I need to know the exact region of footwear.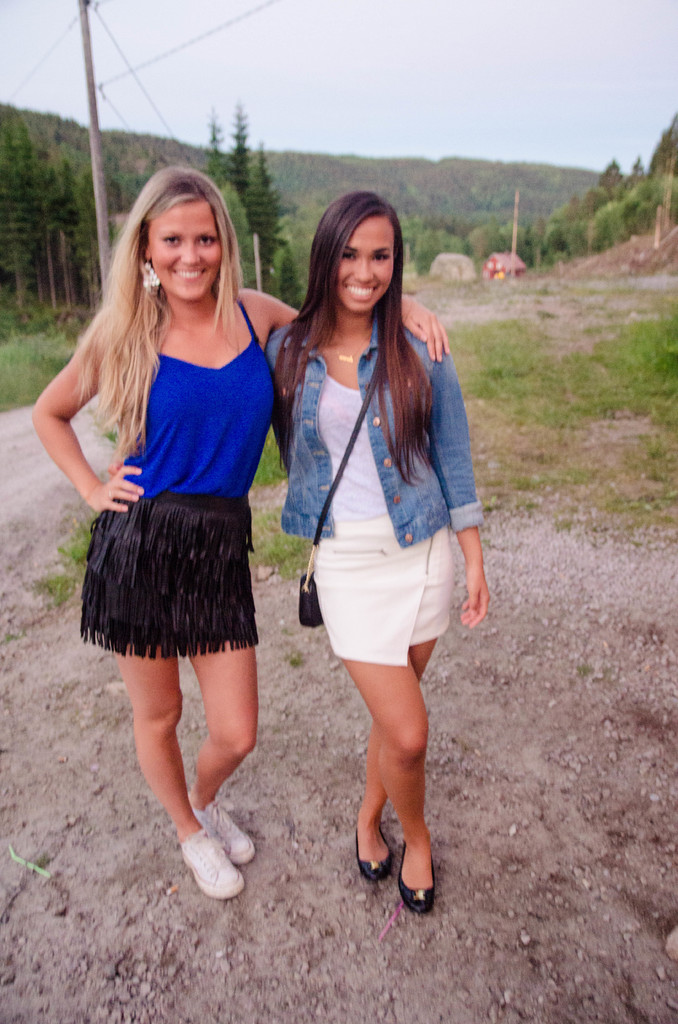
Region: 398 844 435 915.
